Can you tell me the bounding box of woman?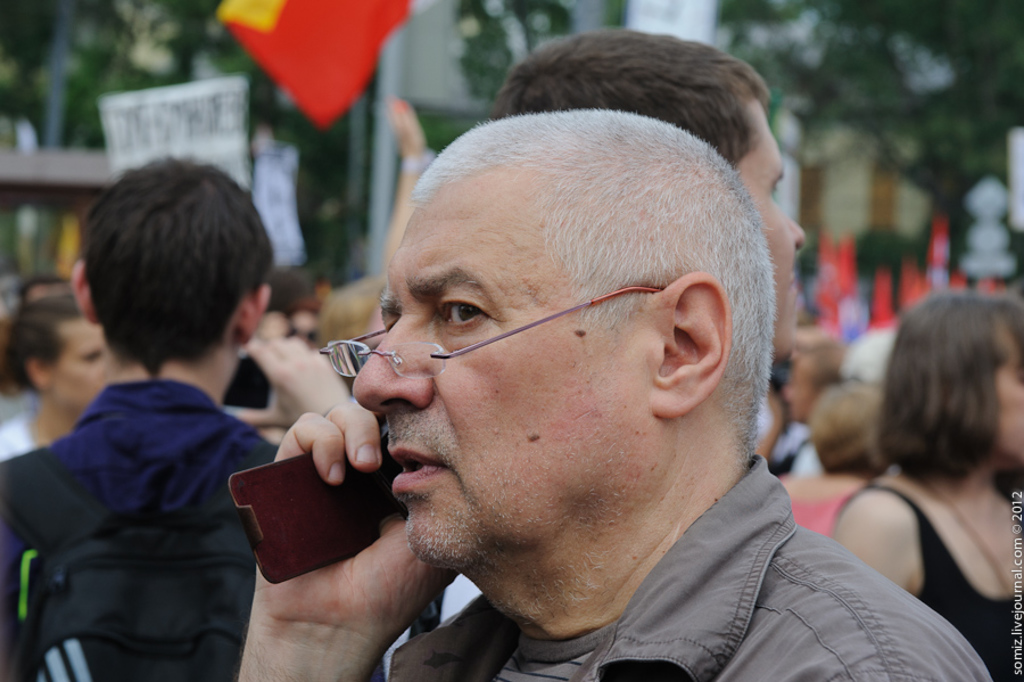
[x1=812, y1=272, x2=1023, y2=648].
